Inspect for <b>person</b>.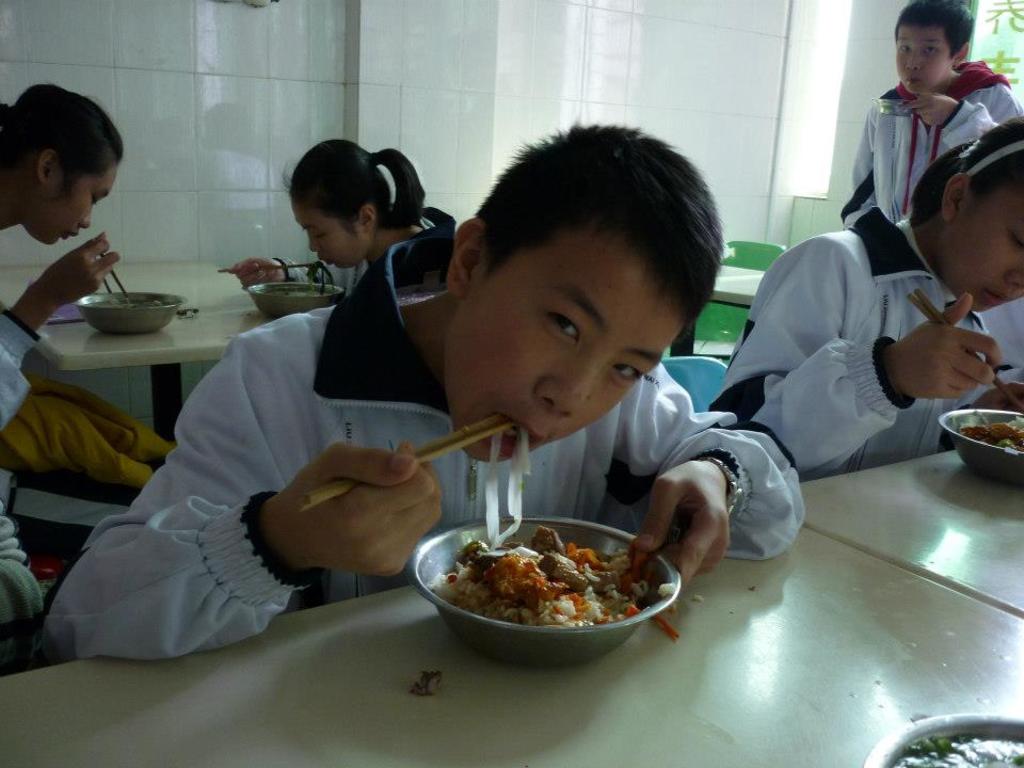
Inspection: [left=277, top=131, right=460, bottom=276].
